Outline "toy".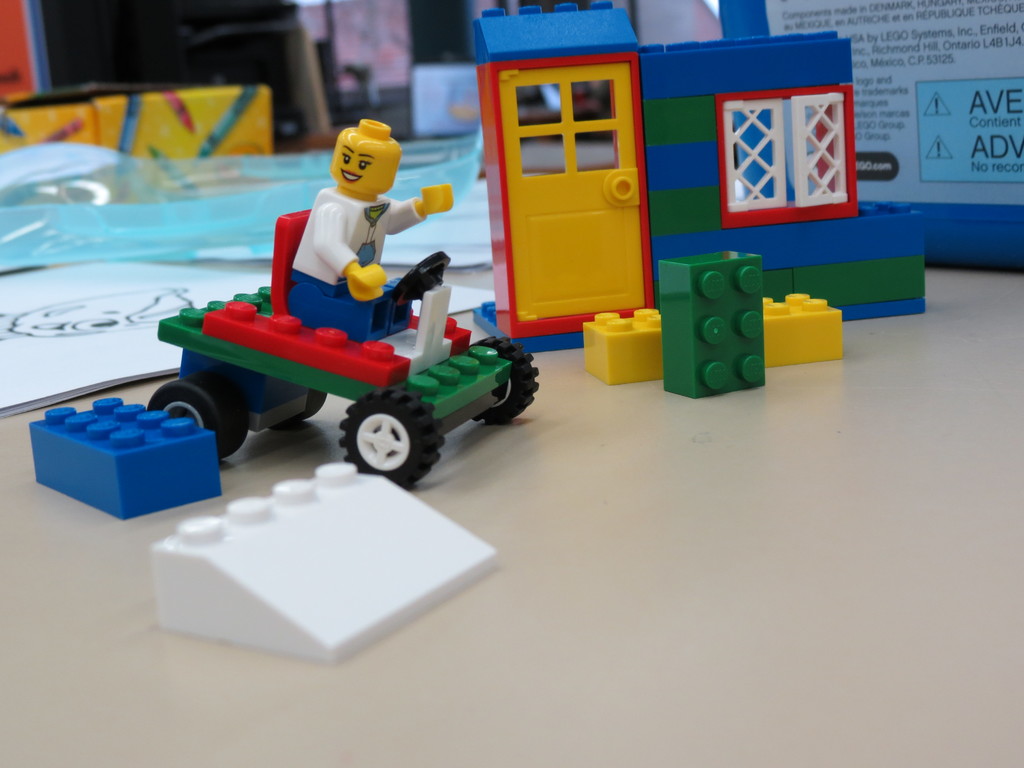
Outline: {"x1": 659, "y1": 252, "x2": 769, "y2": 394}.
